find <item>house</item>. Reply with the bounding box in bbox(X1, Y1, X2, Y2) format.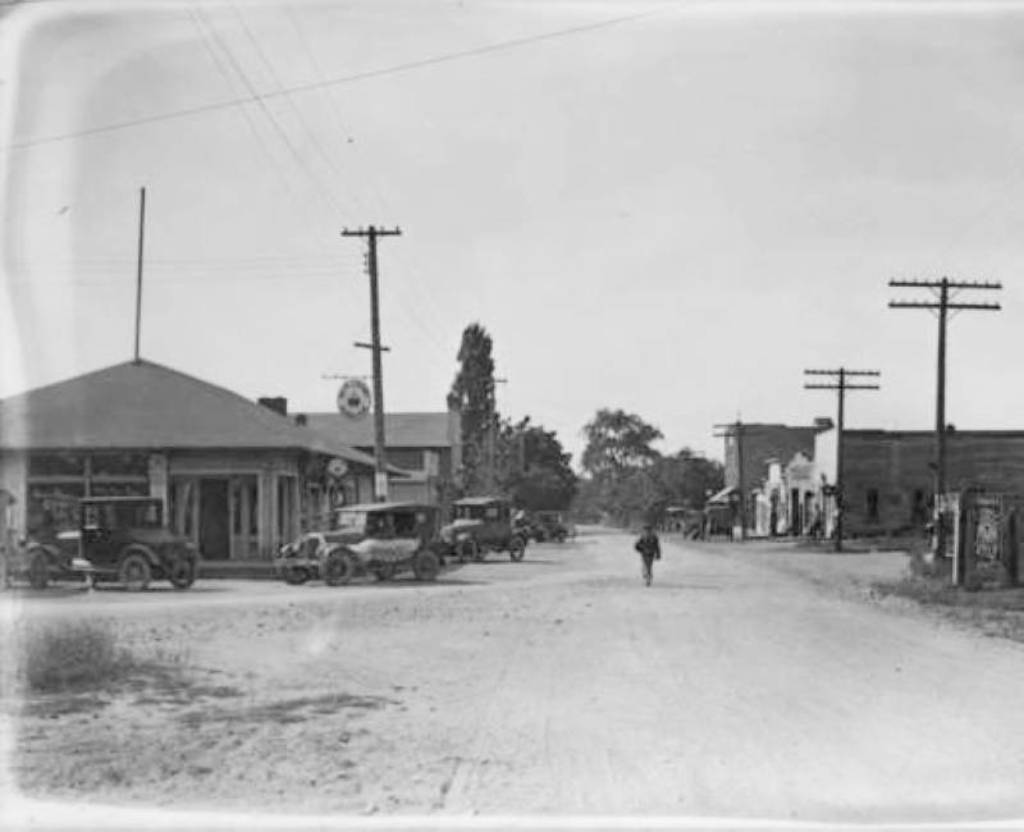
bbox(721, 425, 815, 538).
